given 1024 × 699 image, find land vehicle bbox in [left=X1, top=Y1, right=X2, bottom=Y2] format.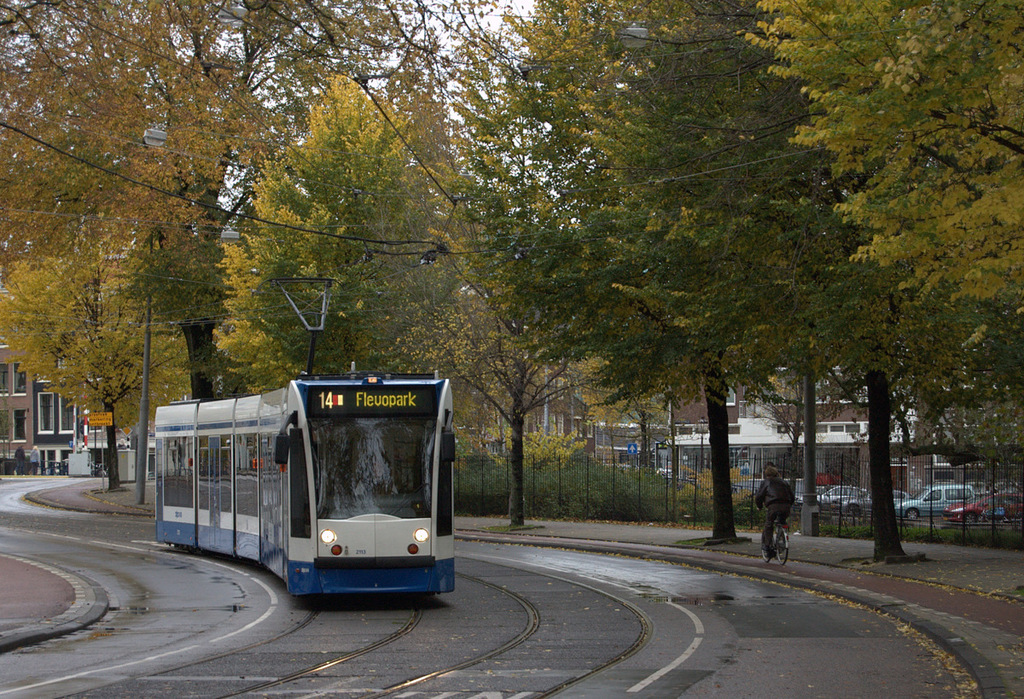
[left=137, top=372, right=475, bottom=613].
